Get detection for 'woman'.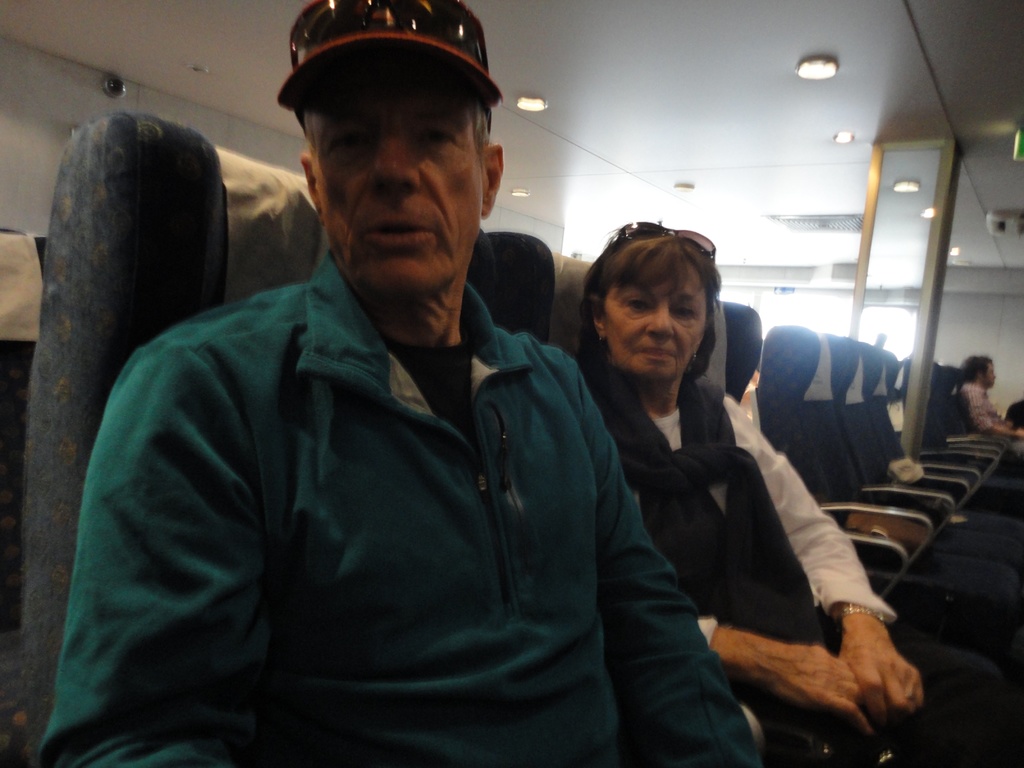
Detection: box(577, 223, 872, 762).
